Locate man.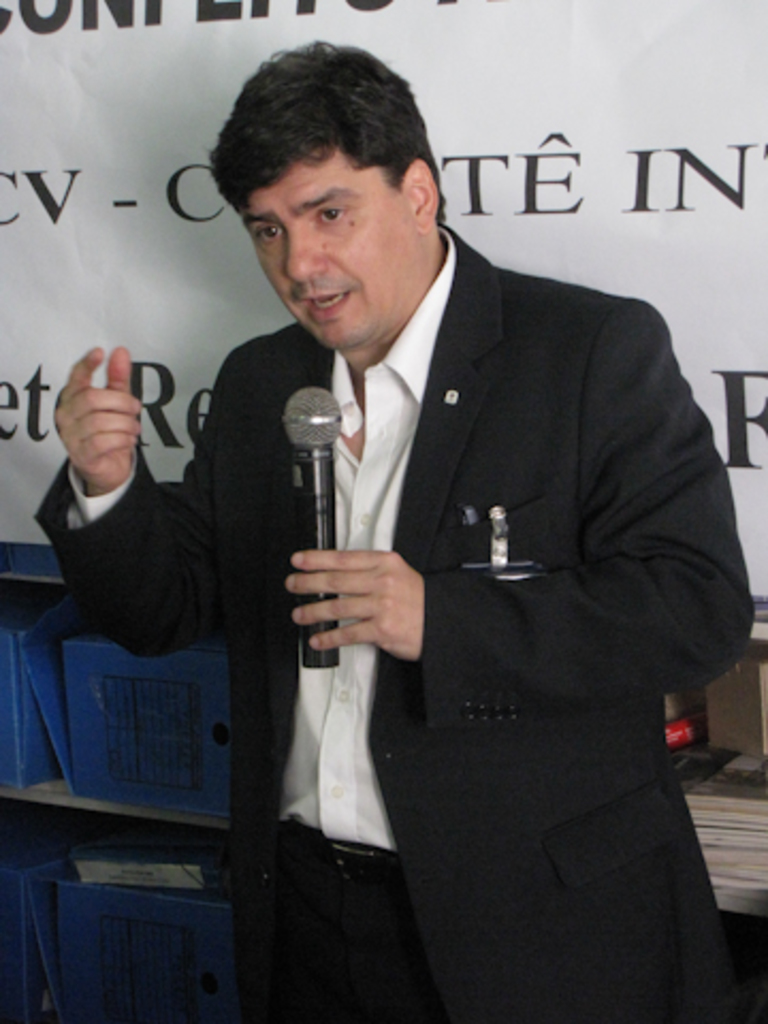
Bounding box: [147,70,736,969].
